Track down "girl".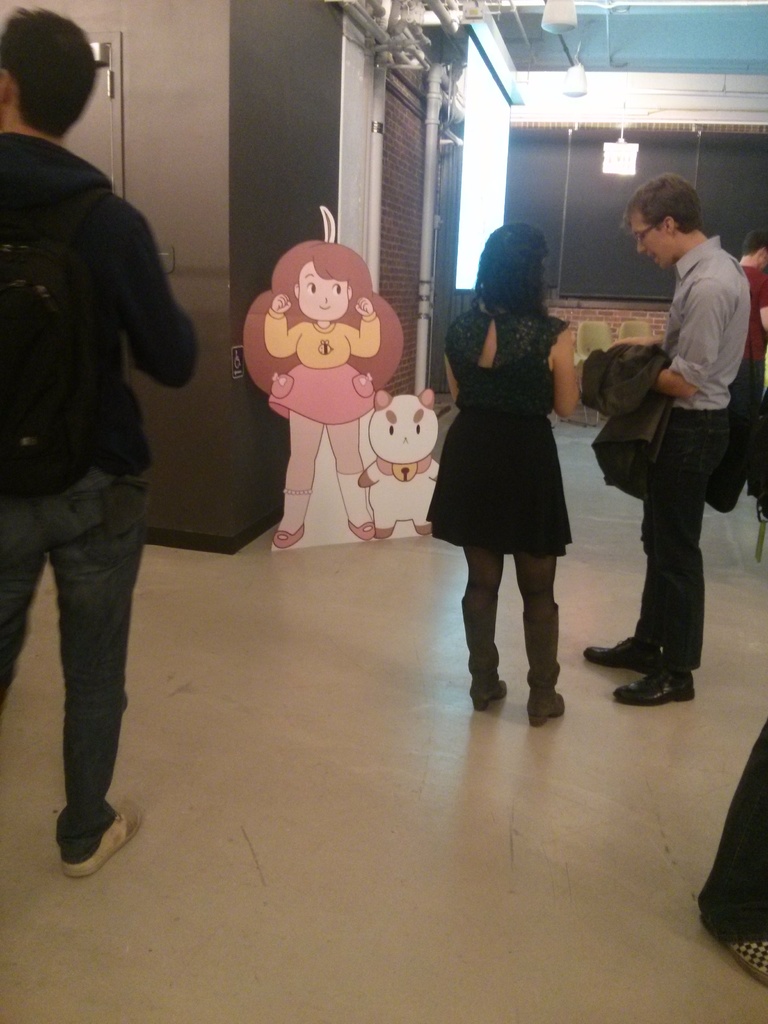
Tracked to detection(269, 204, 377, 556).
